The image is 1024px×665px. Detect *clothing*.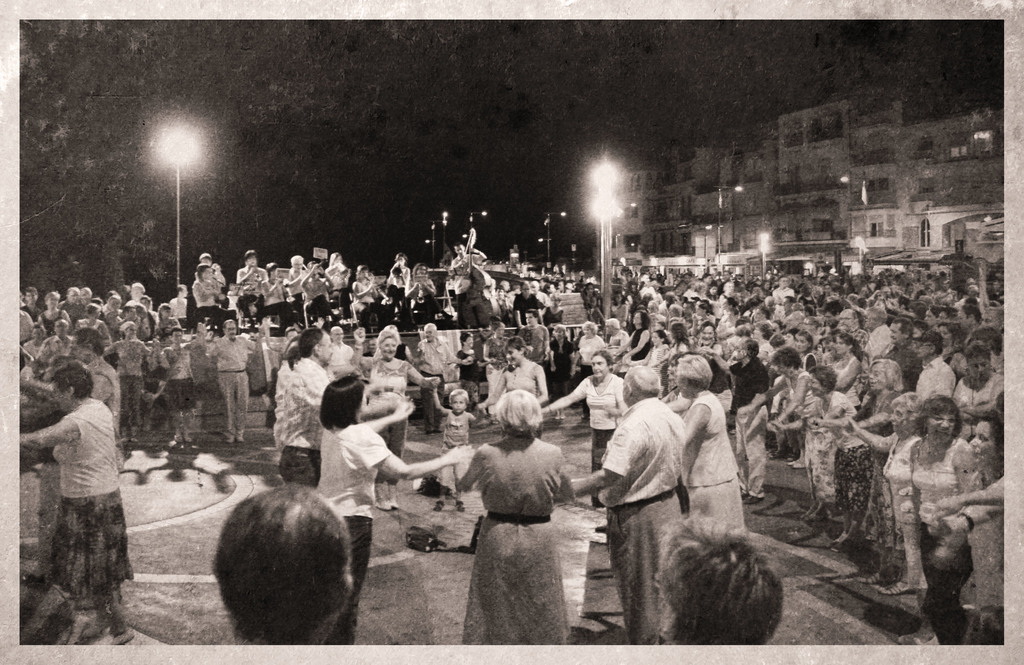
Detection: left=915, top=364, right=956, bottom=405.
